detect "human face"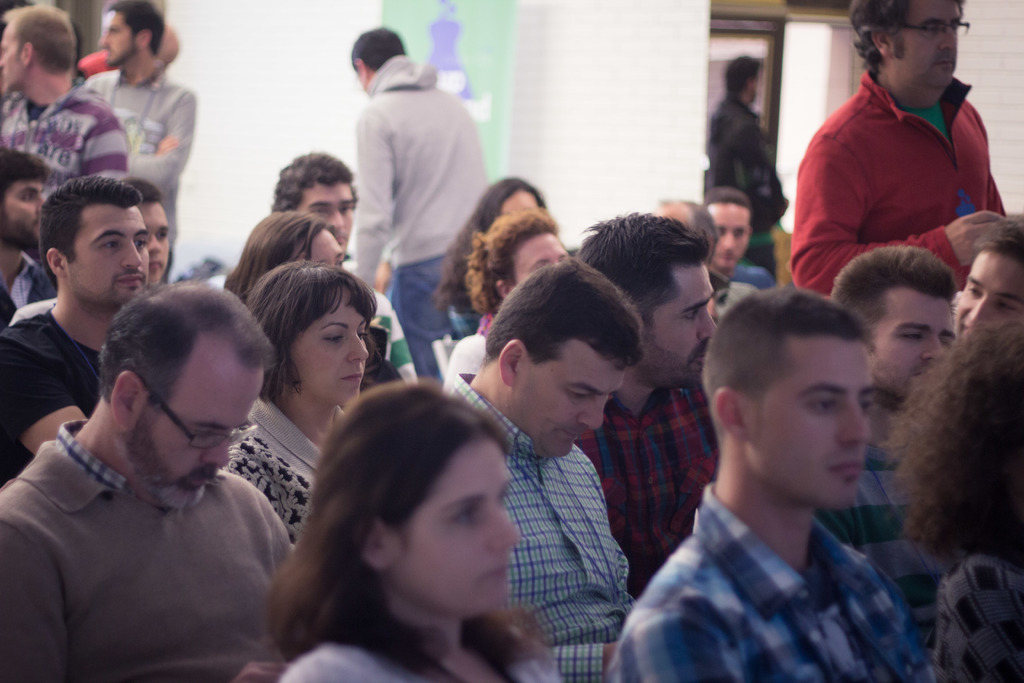
bbox=(742, 337, 876, 511)
